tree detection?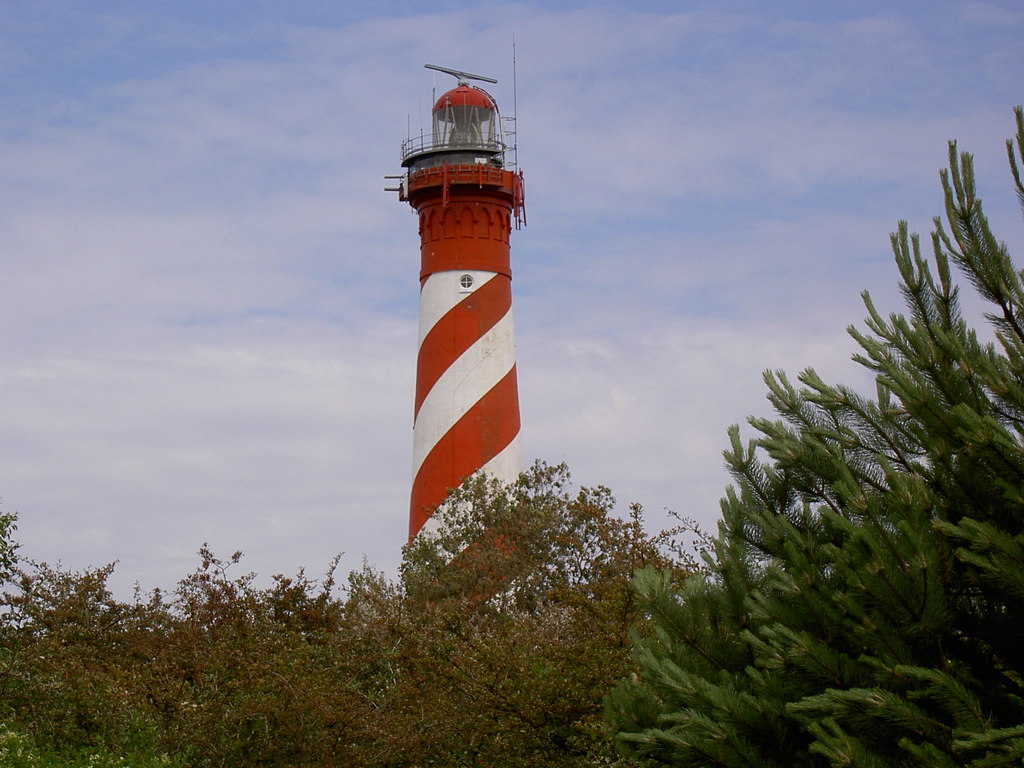
[x1=610, y1=108, x2=1023, y2=767]
